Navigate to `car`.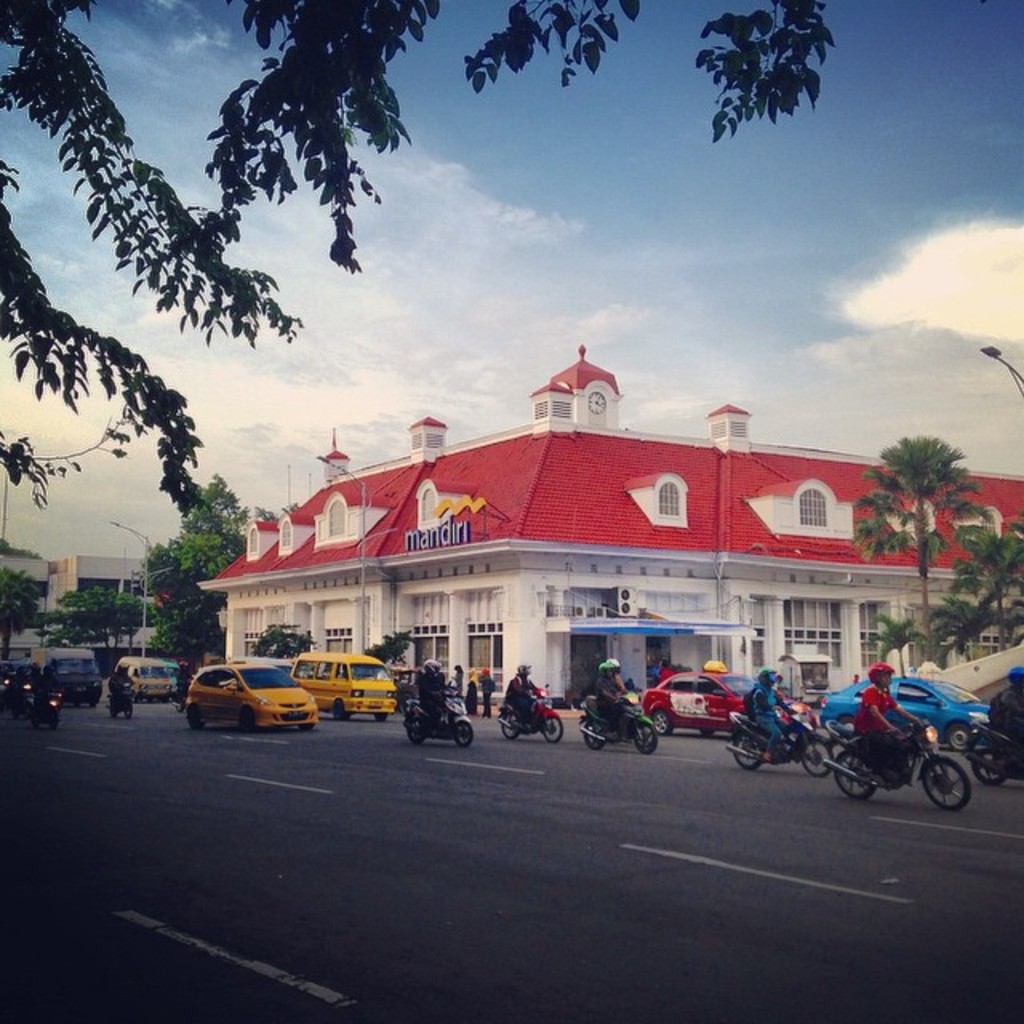
Navigation target: 642/662/816/730.
